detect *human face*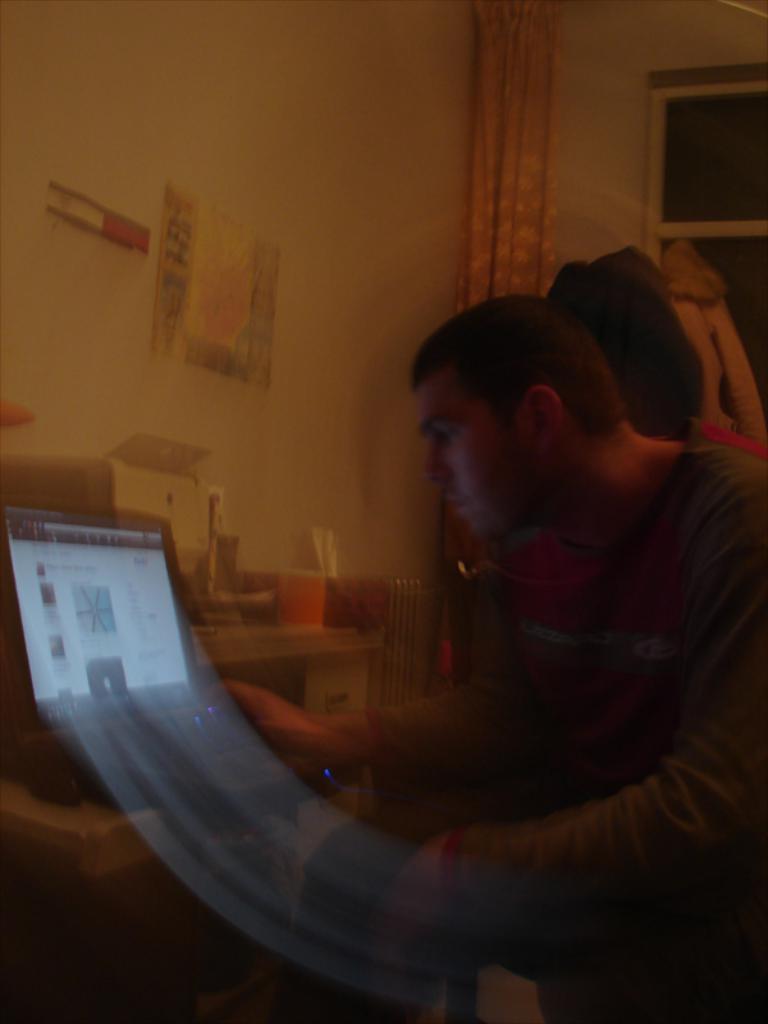
412, 379, 524, 547
